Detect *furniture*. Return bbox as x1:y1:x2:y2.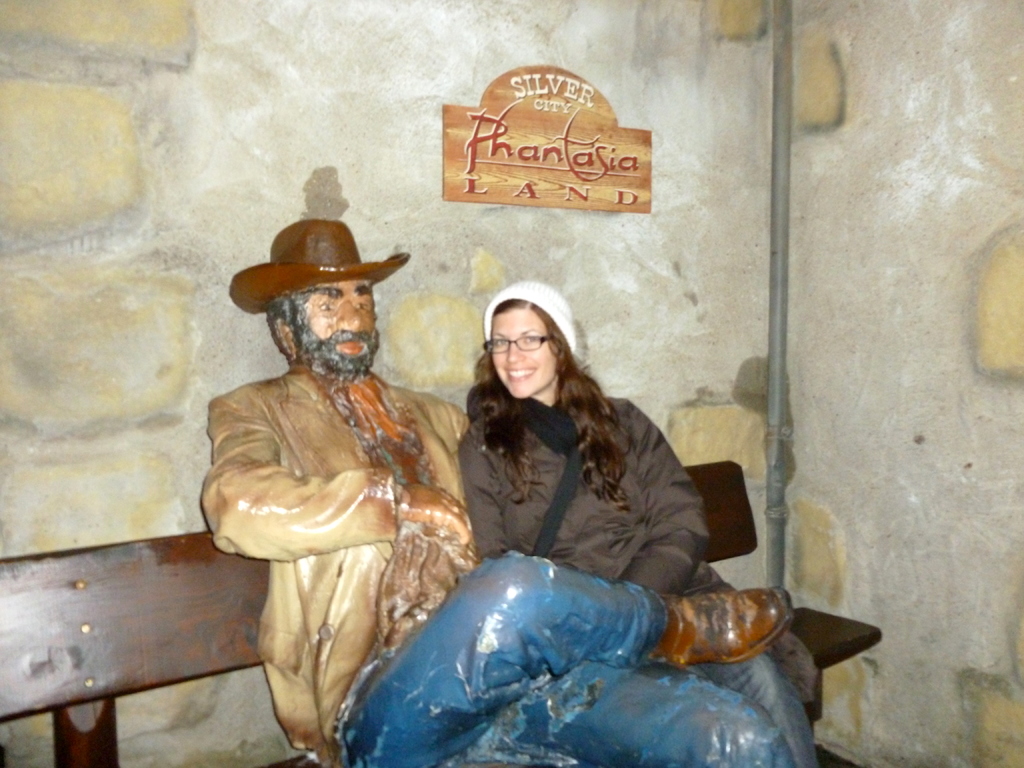
0:456:883:767.
